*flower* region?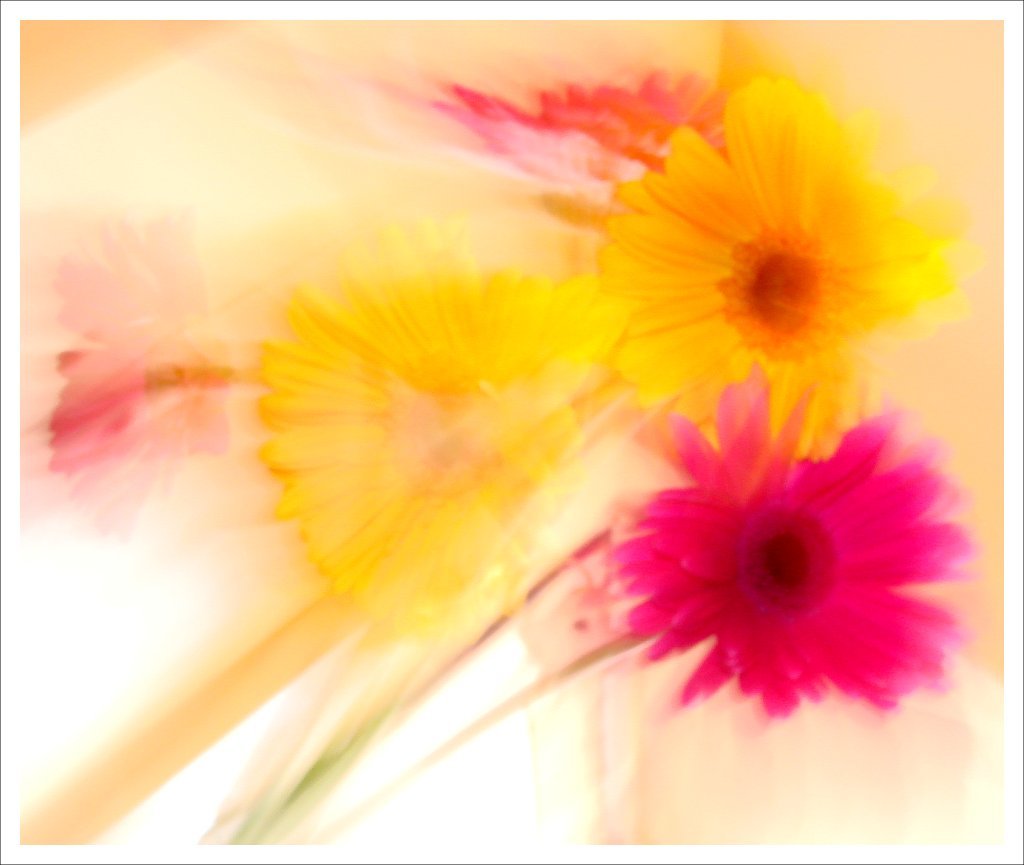
crop(15, 212, 243, 532)
